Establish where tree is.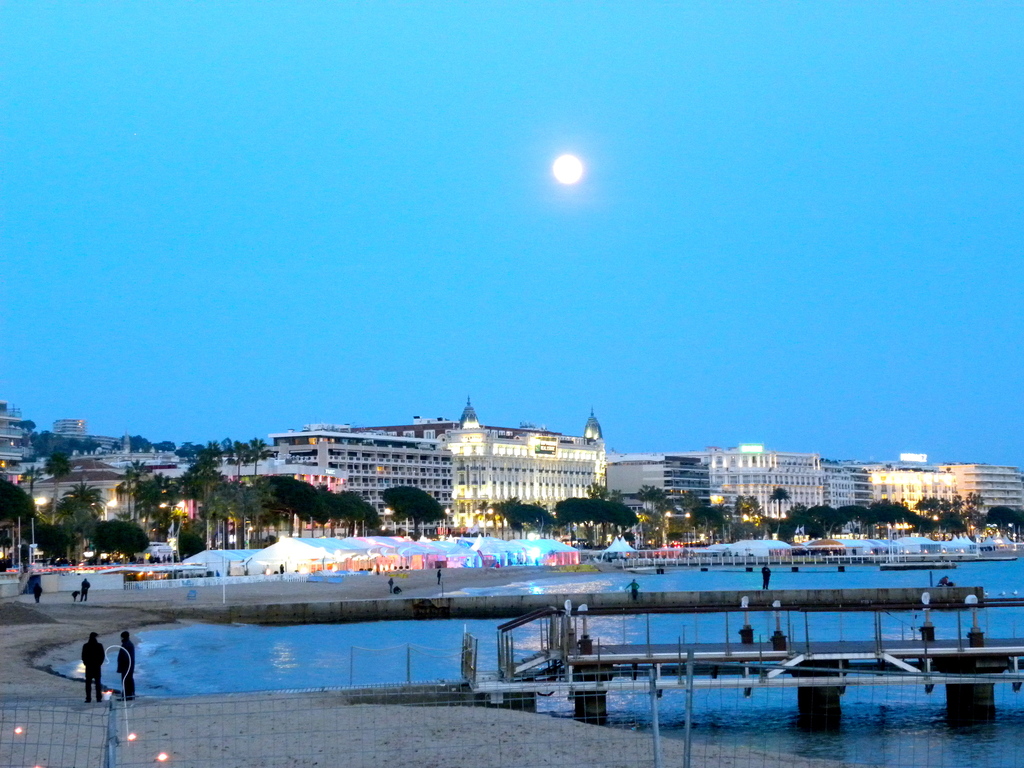
Established at [680, 488, 710, 532].
